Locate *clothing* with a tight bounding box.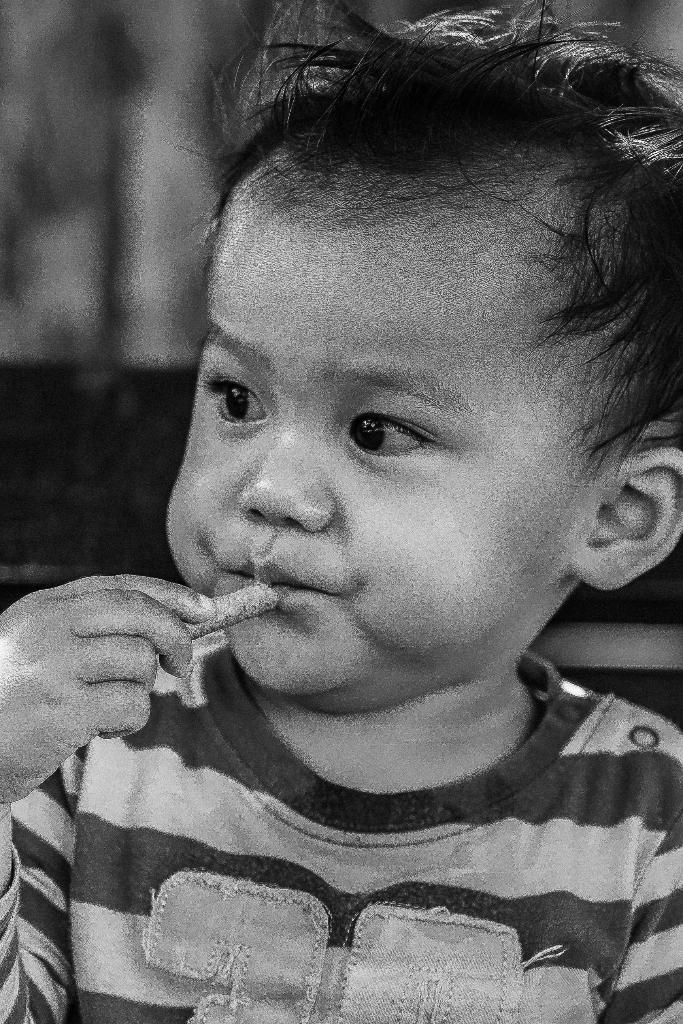
(6,637,682,1002).
